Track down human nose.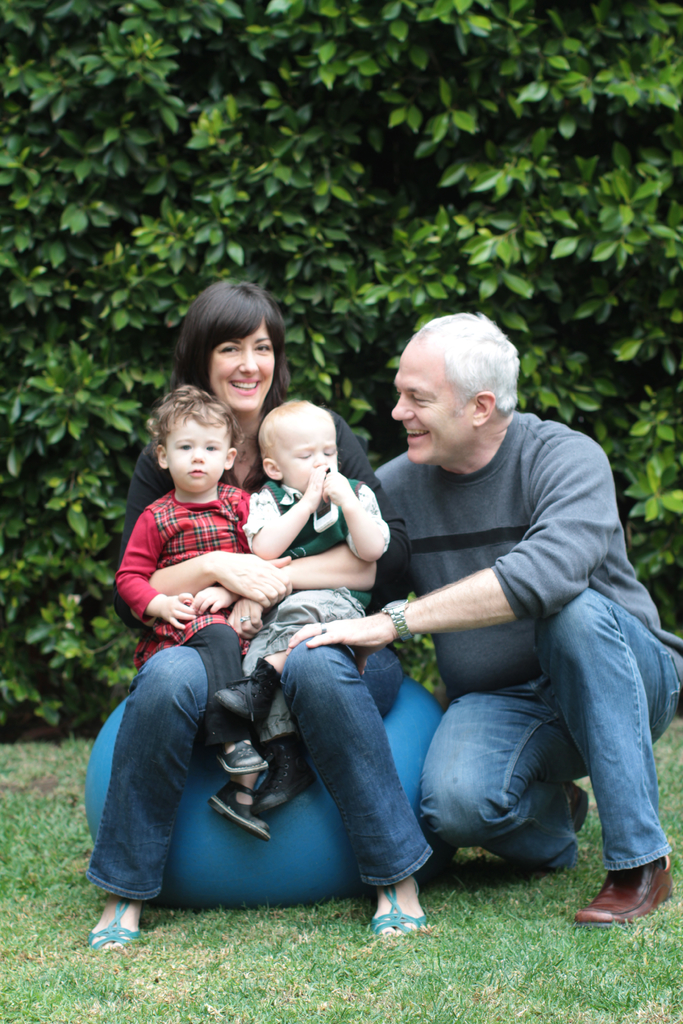
Tracked to (393,388,415,418).
